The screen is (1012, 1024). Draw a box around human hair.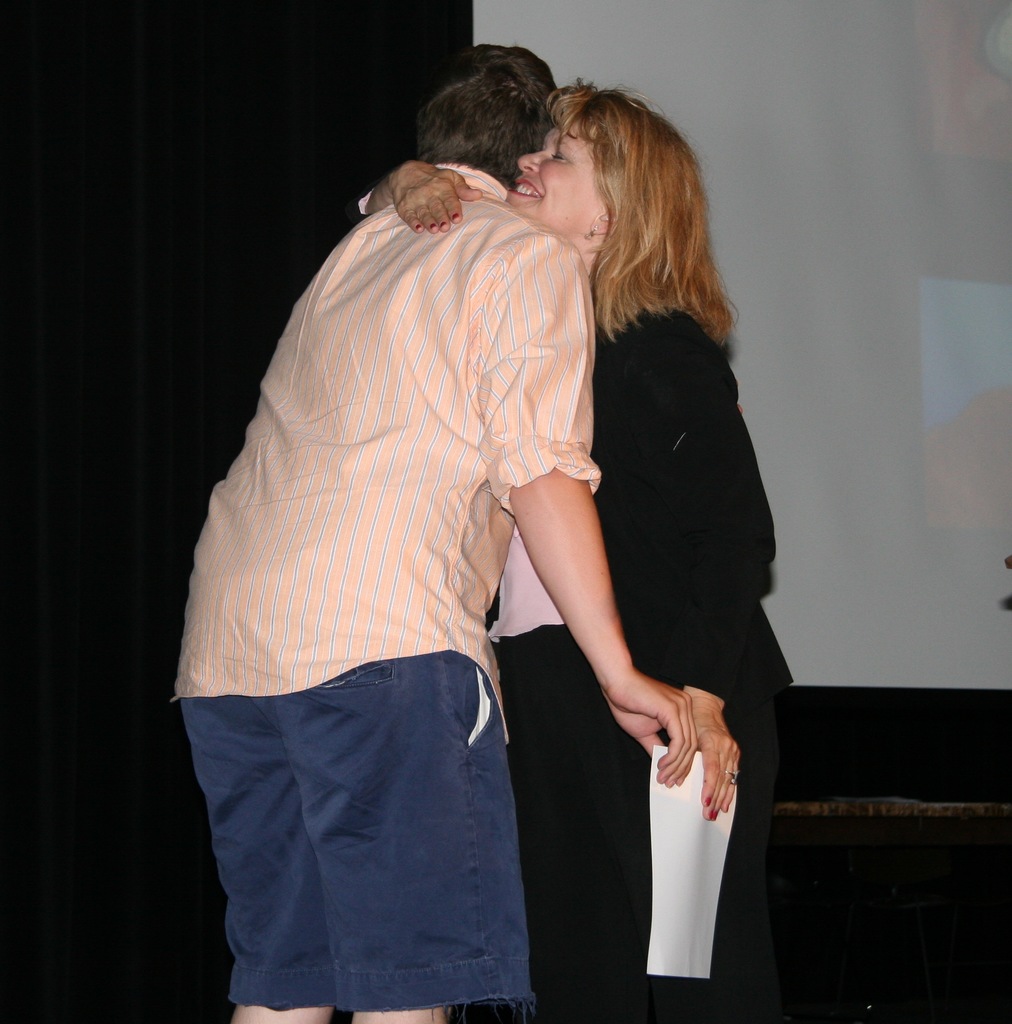
(x1=408, y1=47, x2=567, y2=195).
